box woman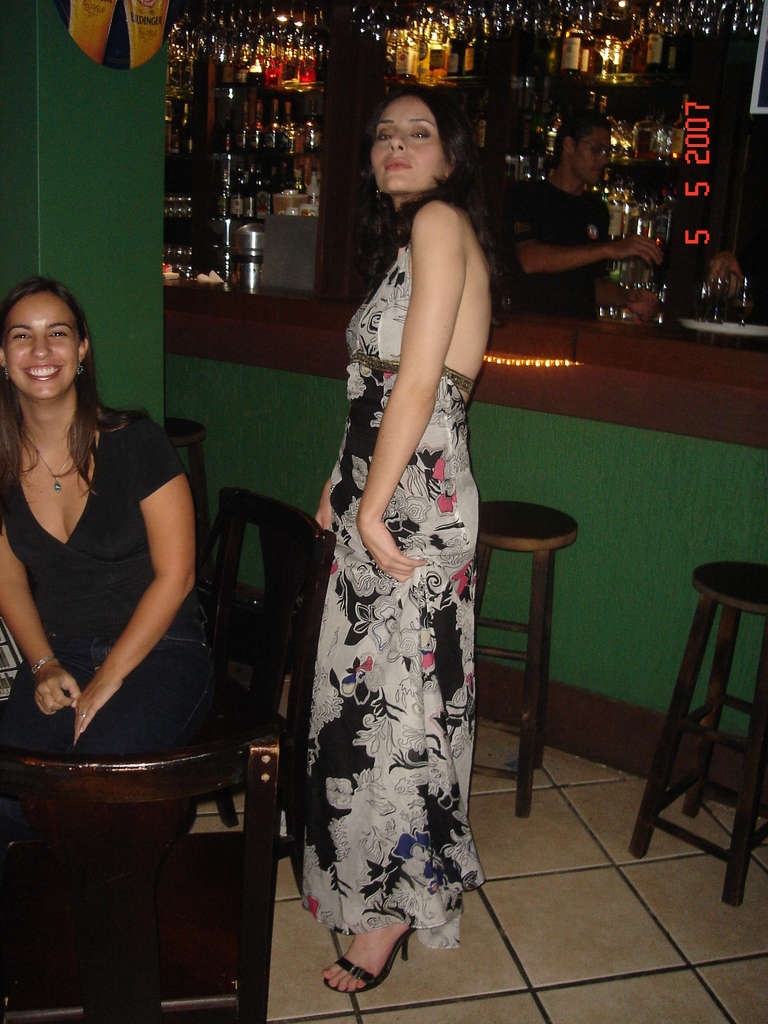
{"left": 276, "top": 84, "right": 492, "bottom": 998}
